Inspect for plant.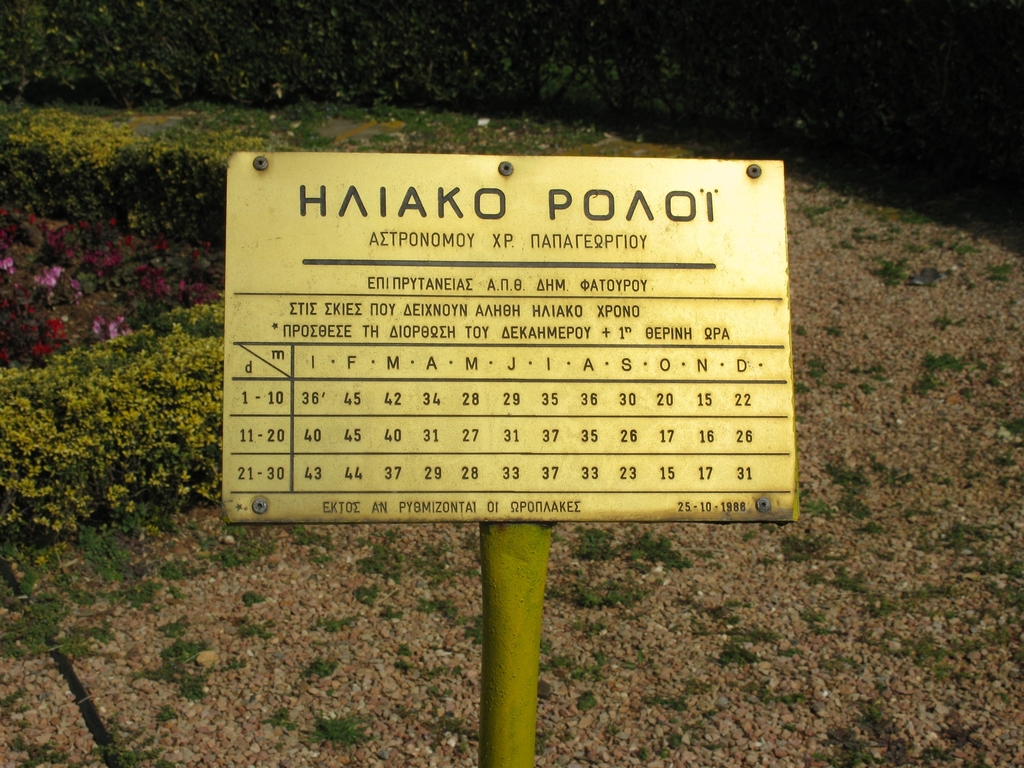
Inspection: box=[804, 201, 833, 217].
